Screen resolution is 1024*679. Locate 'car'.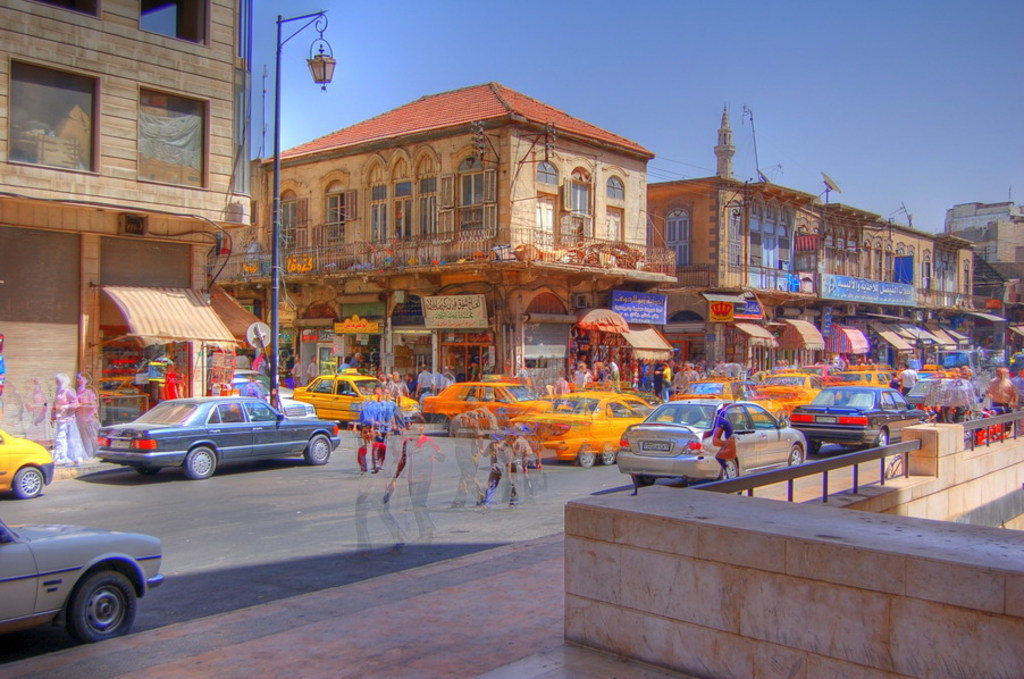
bbox(906, 379, 983, 409).
